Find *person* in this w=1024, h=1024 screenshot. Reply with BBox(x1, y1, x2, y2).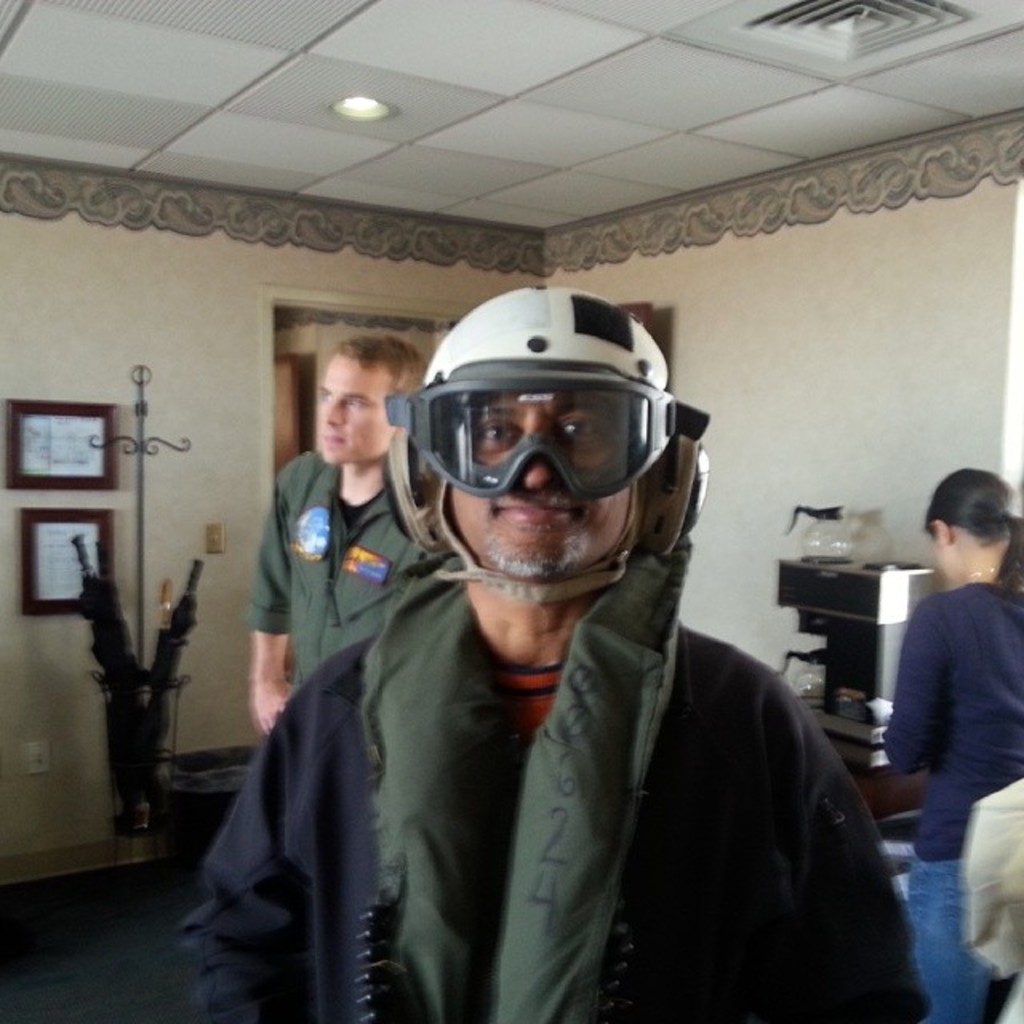
BBox(248, 333, 477, 733).
